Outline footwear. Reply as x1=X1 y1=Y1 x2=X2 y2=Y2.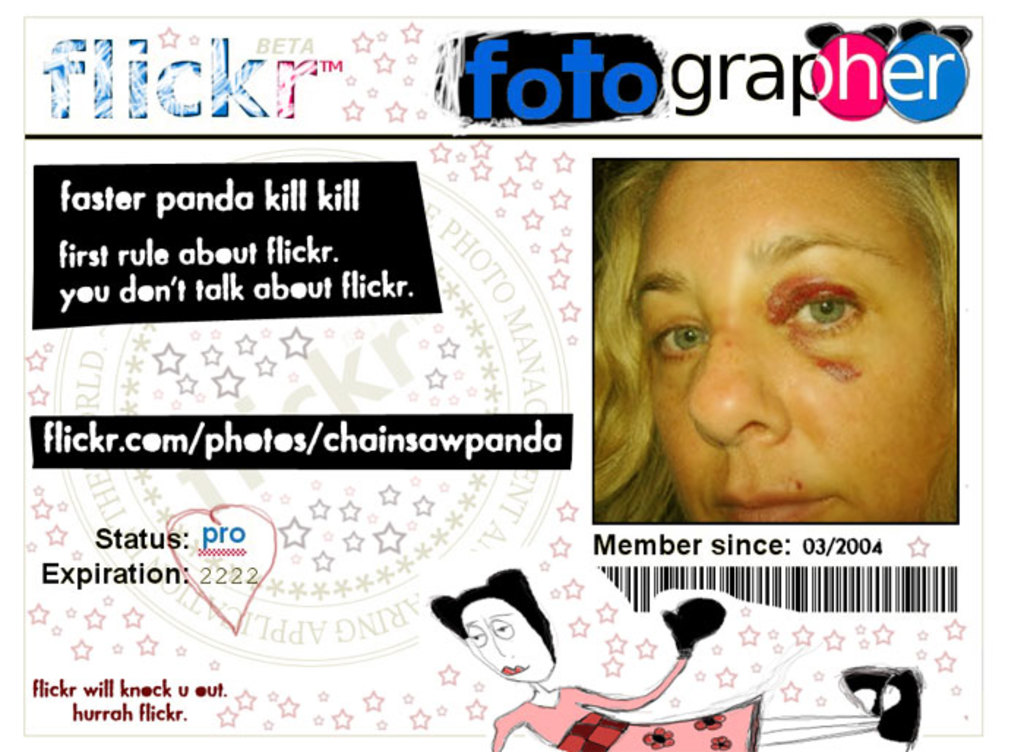
x1=872 y1=672 x2=917 y2=745.
